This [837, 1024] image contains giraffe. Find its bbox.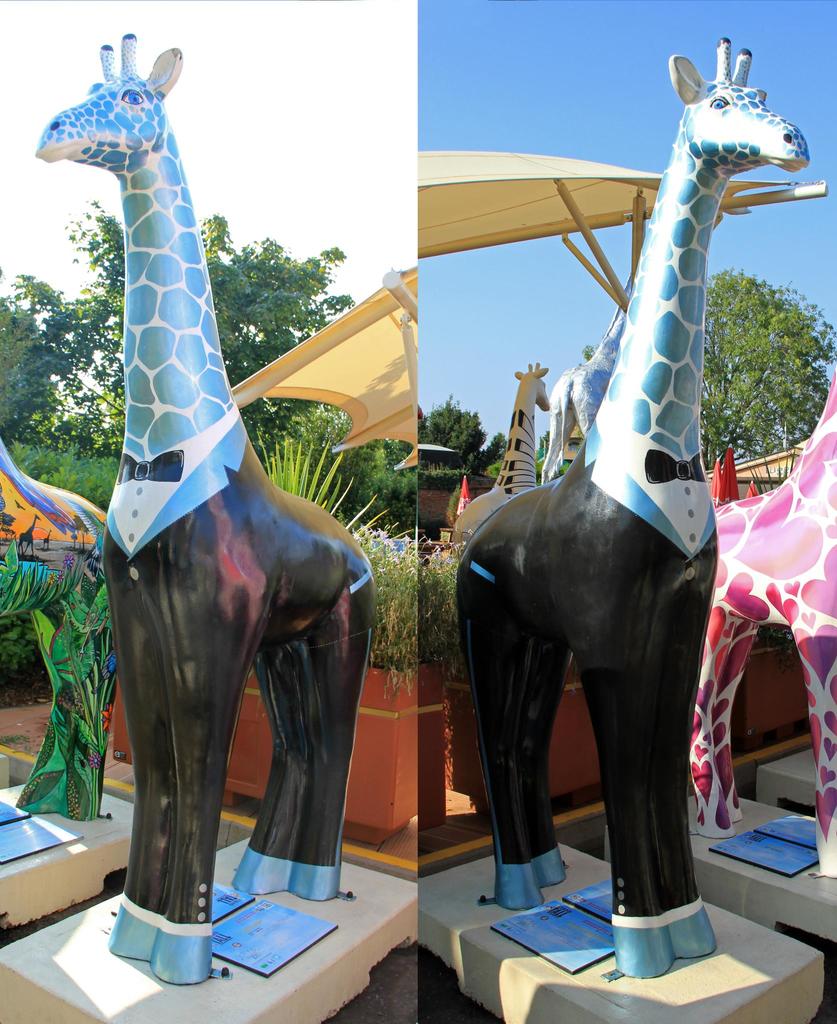
crop(690, 372, 836, 876).
